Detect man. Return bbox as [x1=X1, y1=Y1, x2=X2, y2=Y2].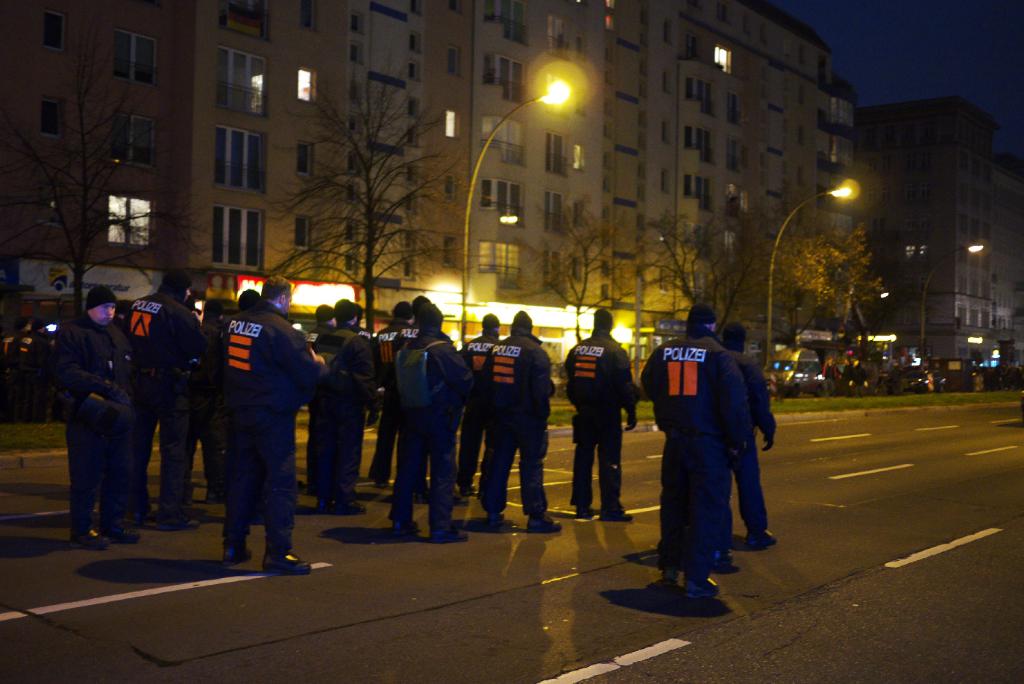
[x1=638, y1=304, x2=749, y2=602].
